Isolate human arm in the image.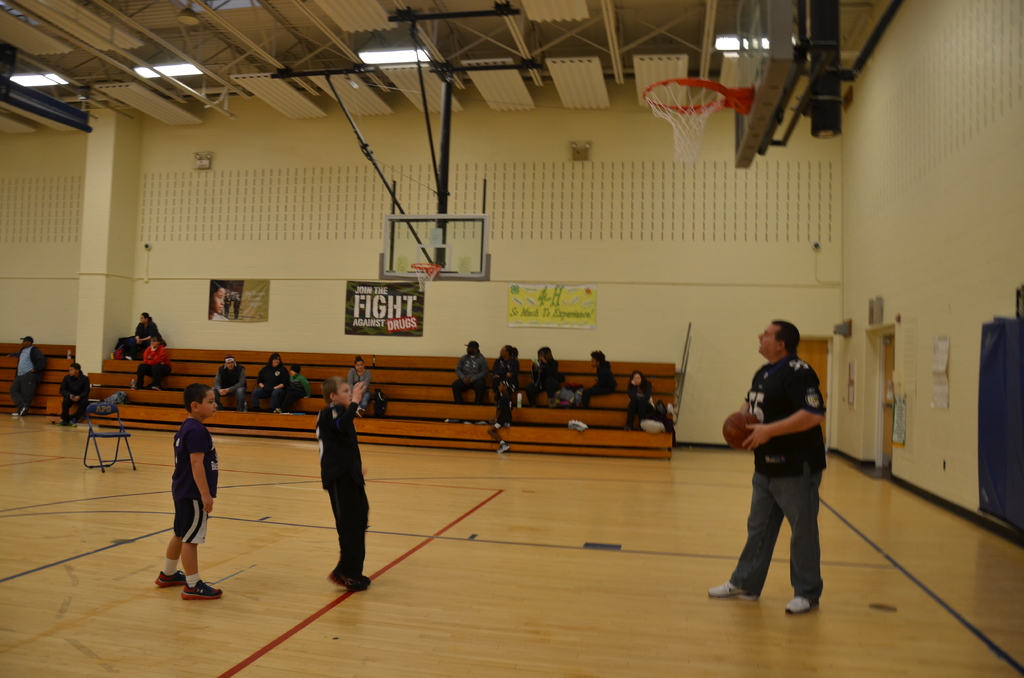
Isolated region: <region>309, 379, 360, 444</region>.
